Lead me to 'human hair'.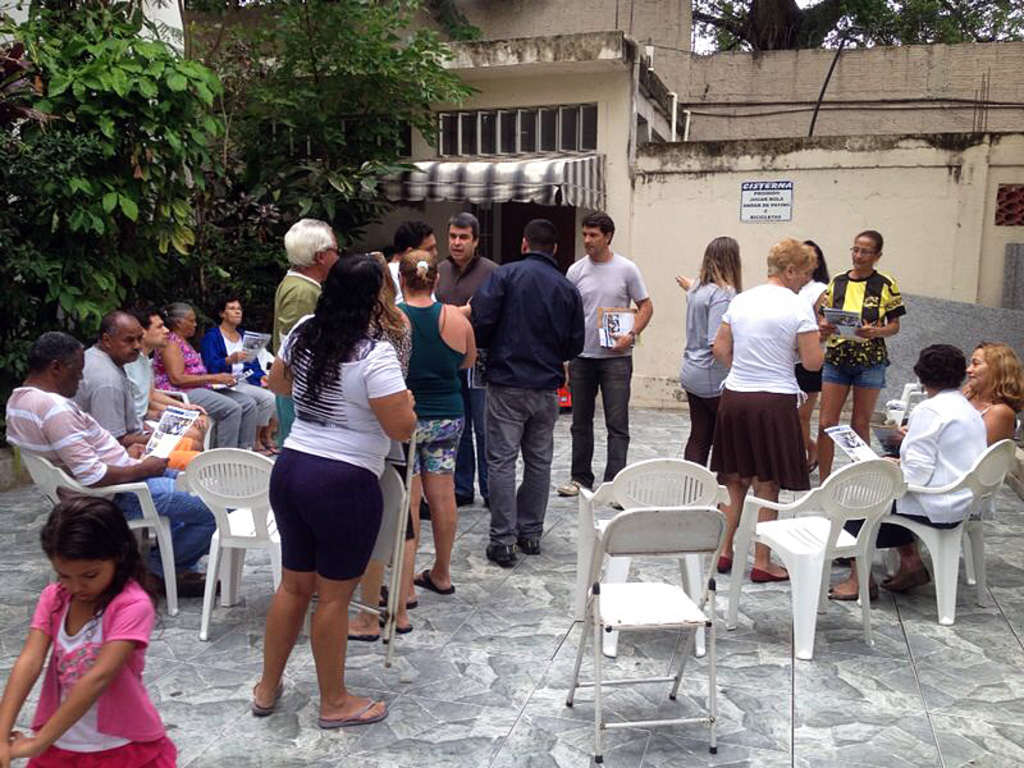
Lead to select_region(581, 210, 617, 242).
